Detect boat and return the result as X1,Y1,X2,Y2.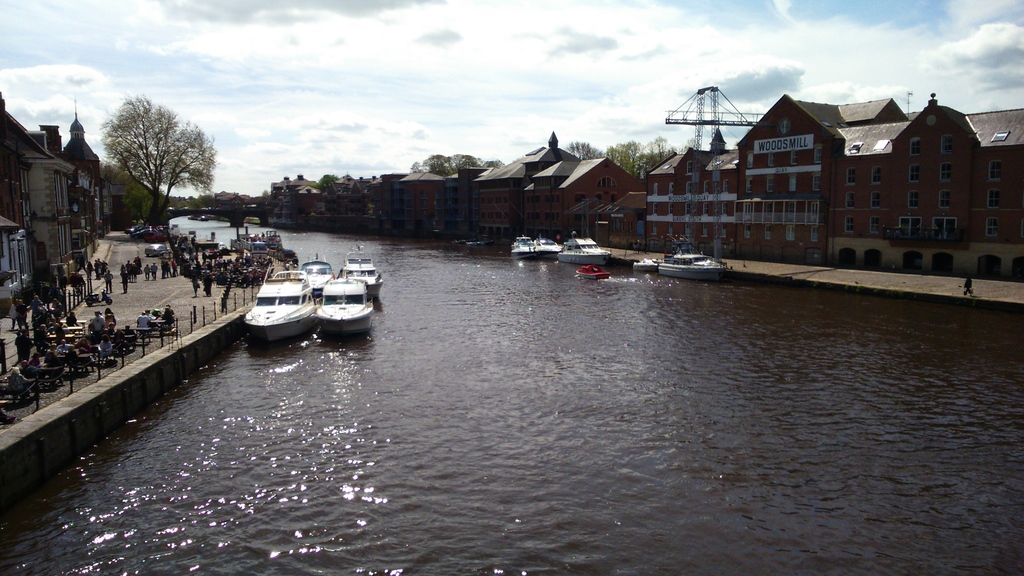
289,252,338,299.
